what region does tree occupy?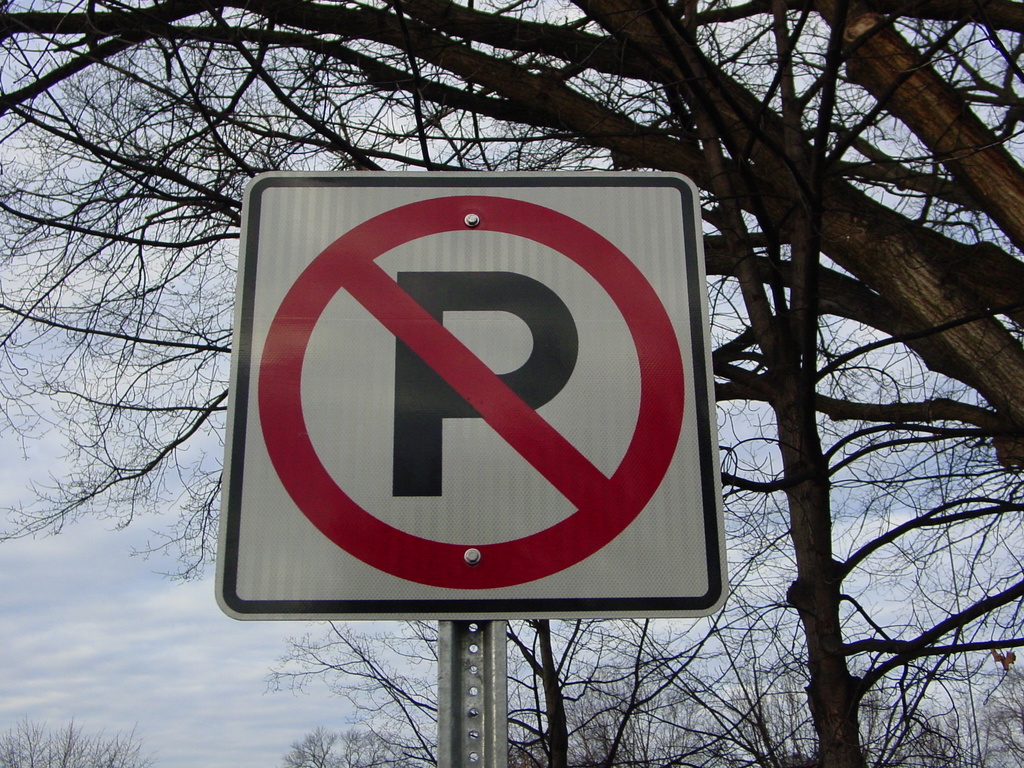
detection(721, 644, 1023, 767).
